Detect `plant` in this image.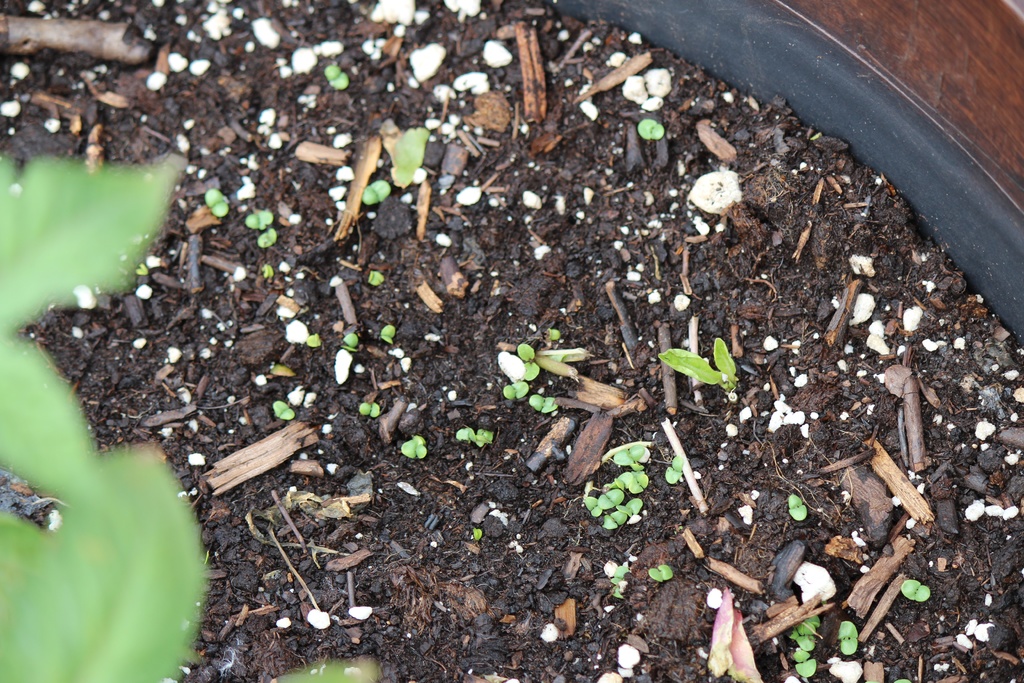
Detection: x1=0, y1=139, x2=204, y2=682.
